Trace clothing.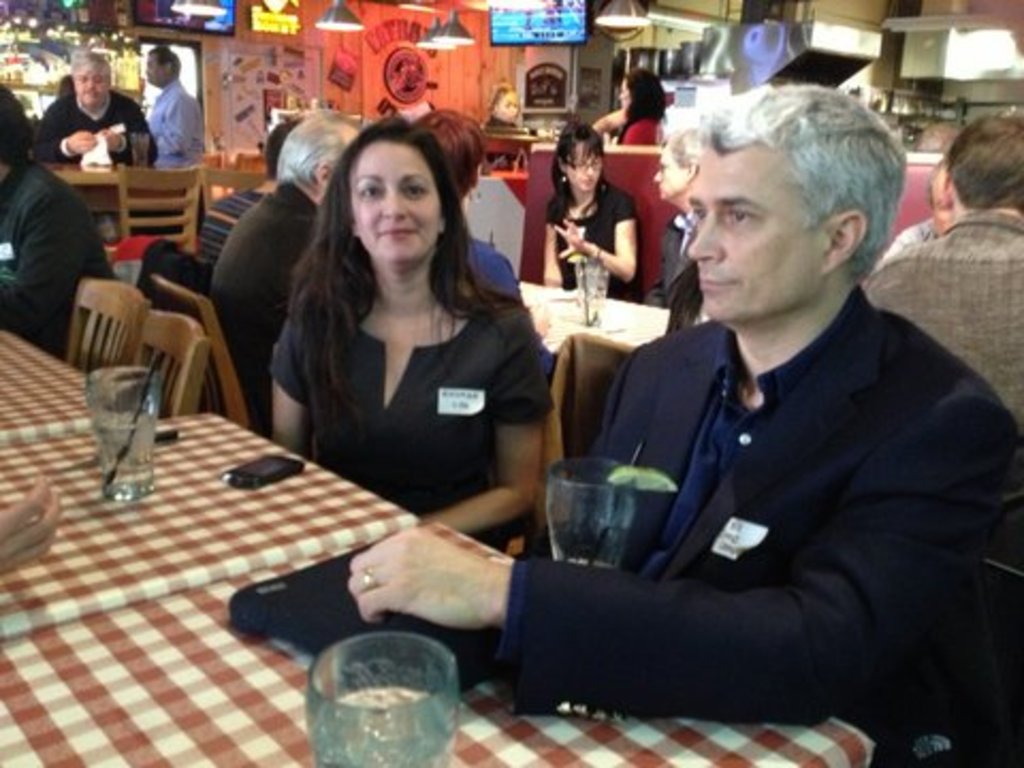
Traced to x1=0, y1=162, x2=117, y2=363.
